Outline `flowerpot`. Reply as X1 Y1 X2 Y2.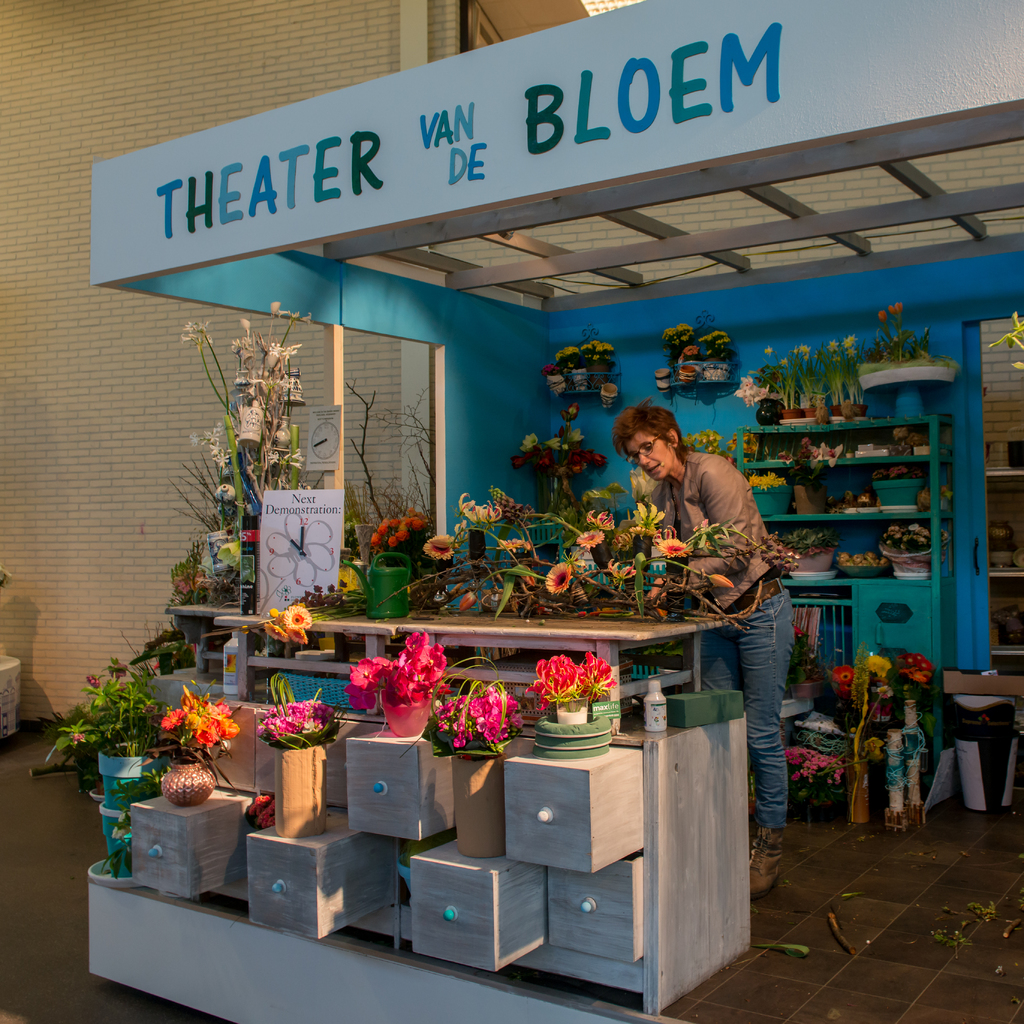
790 488 830 519.
